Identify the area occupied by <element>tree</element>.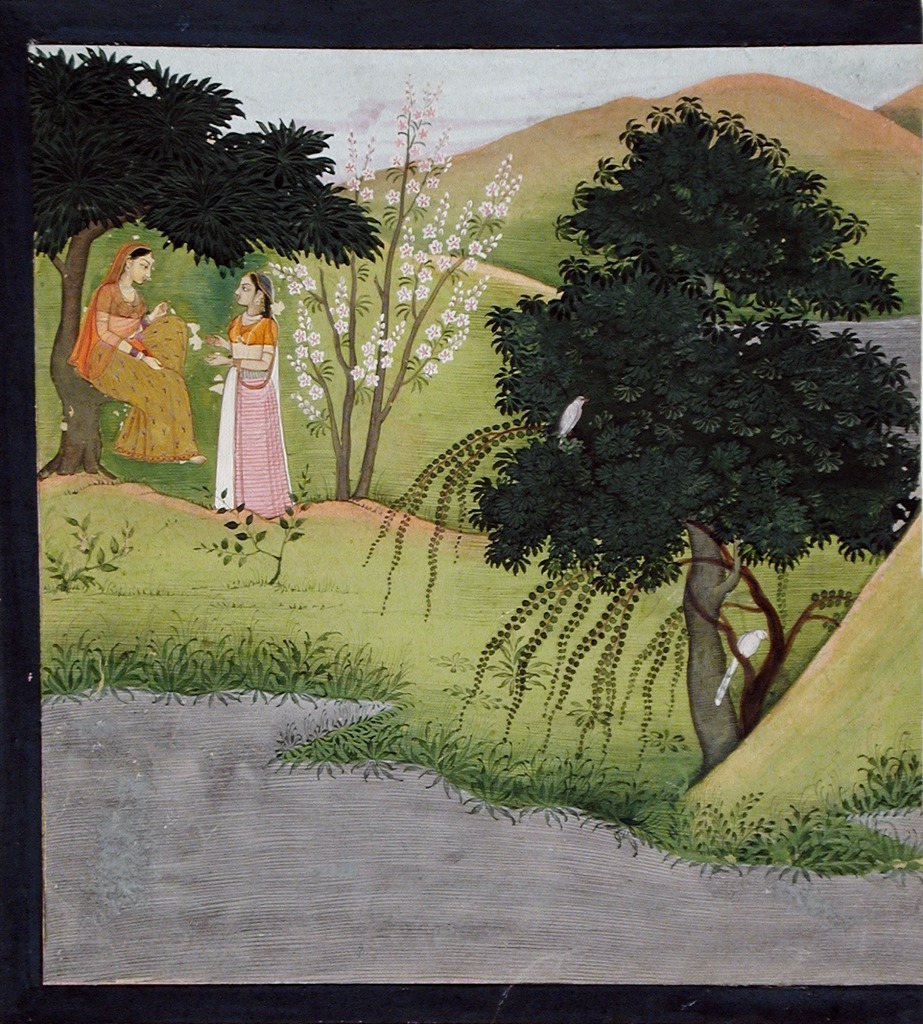
Area: 254 35 527 508.
